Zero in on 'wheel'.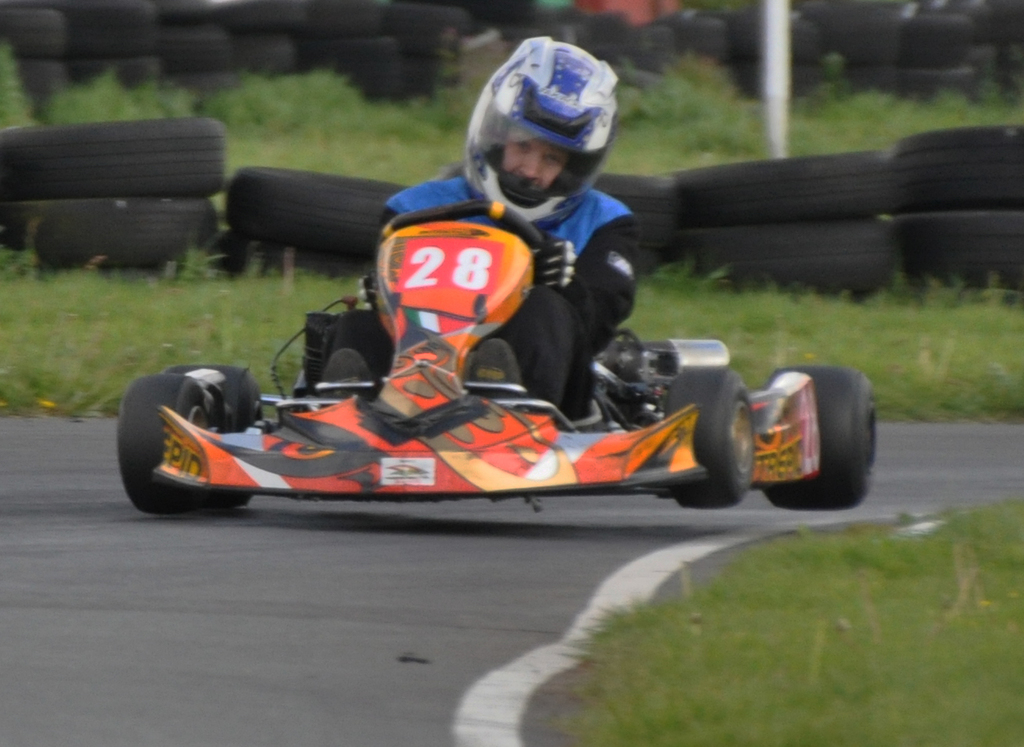
Zeroed in: bbox(0, 120, 229, 187).
